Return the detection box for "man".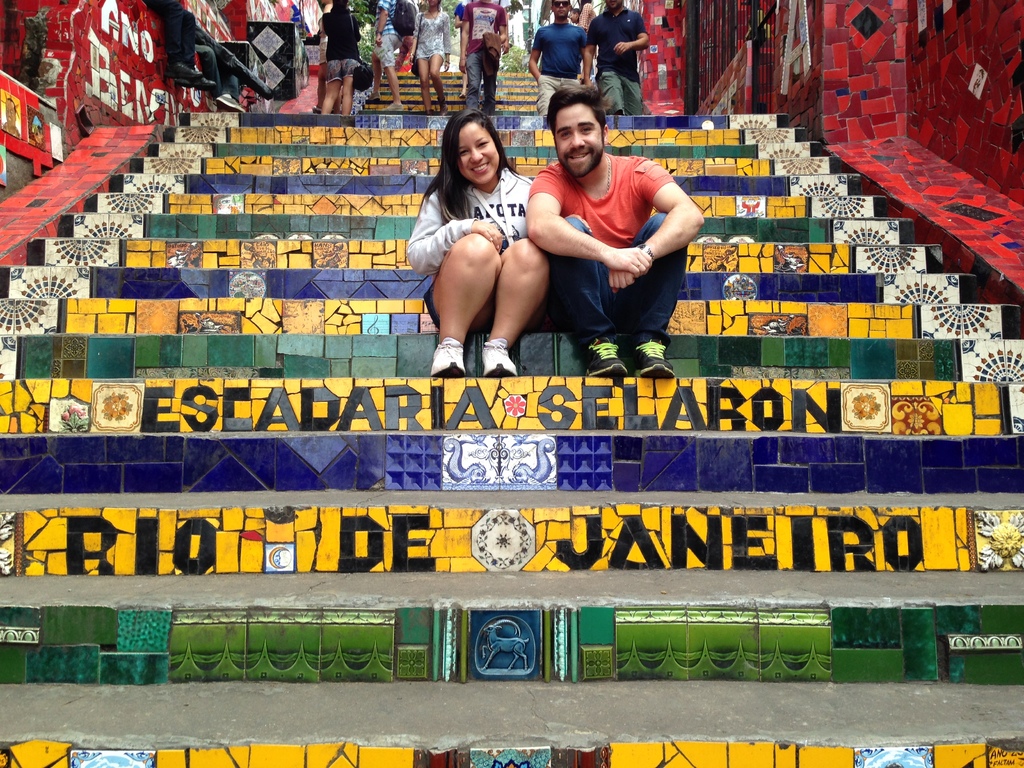
(left=525, top=0, right=591, bottom=114).
